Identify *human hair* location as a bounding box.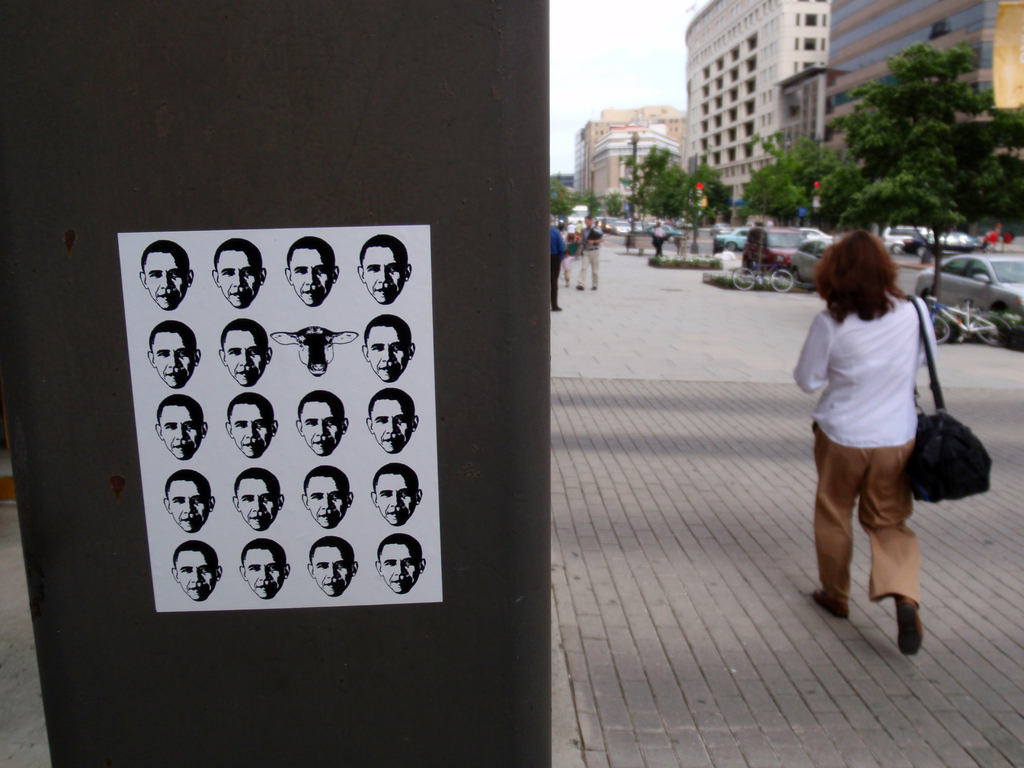
pyautogui.locateOnScreen(236, 471, 280, 507).
